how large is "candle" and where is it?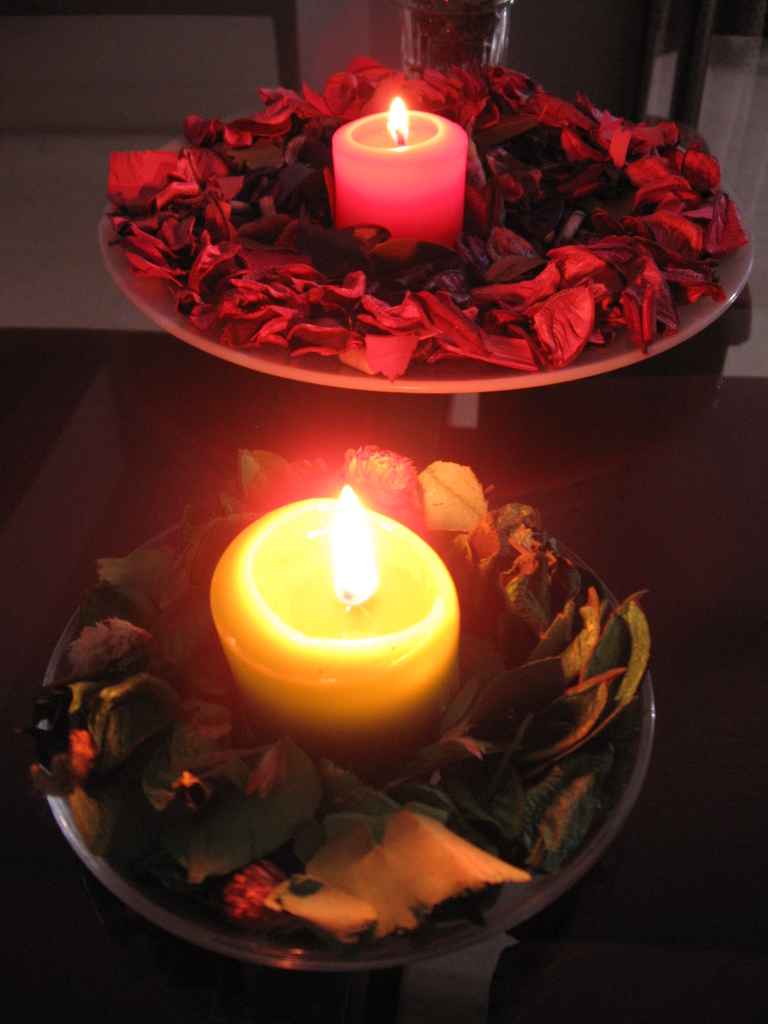
Bounding box: 331/94/476/260.
